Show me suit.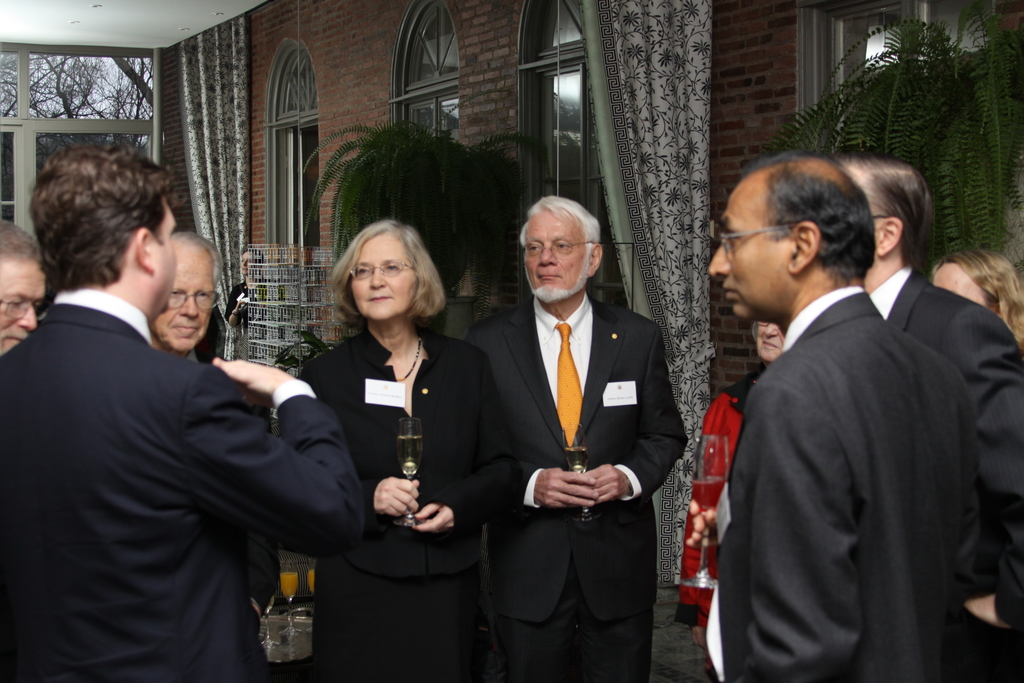
suit is here: 296,320,519,682.
